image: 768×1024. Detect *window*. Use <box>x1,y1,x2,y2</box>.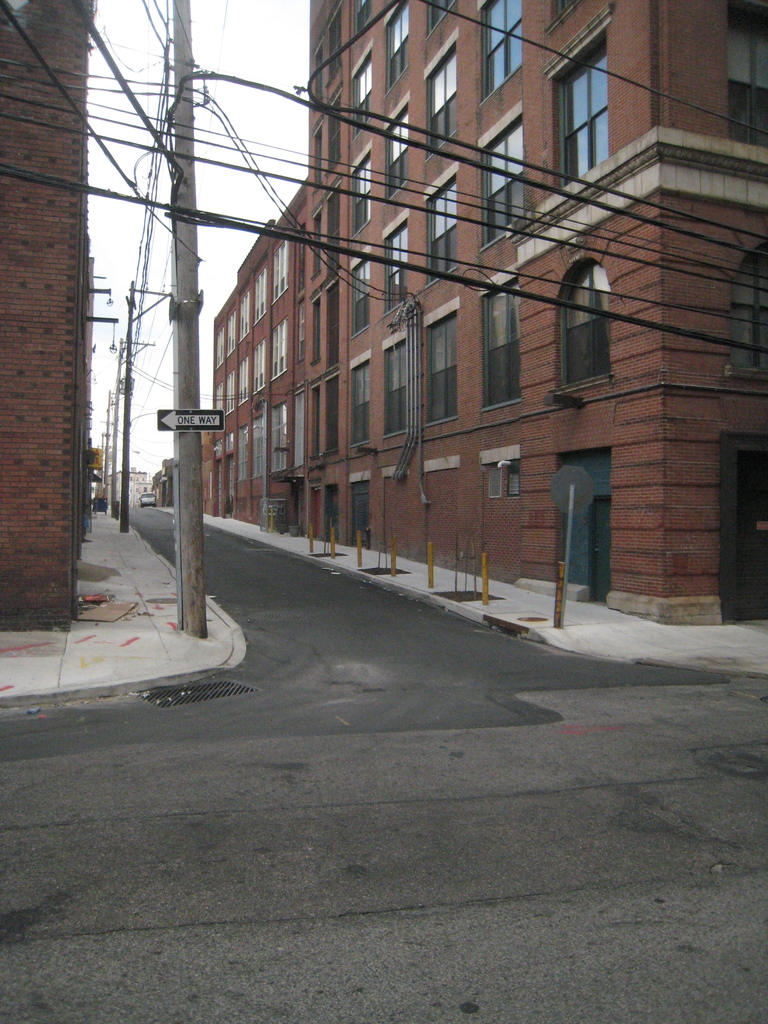
<box>353,162,368,230</box>.
